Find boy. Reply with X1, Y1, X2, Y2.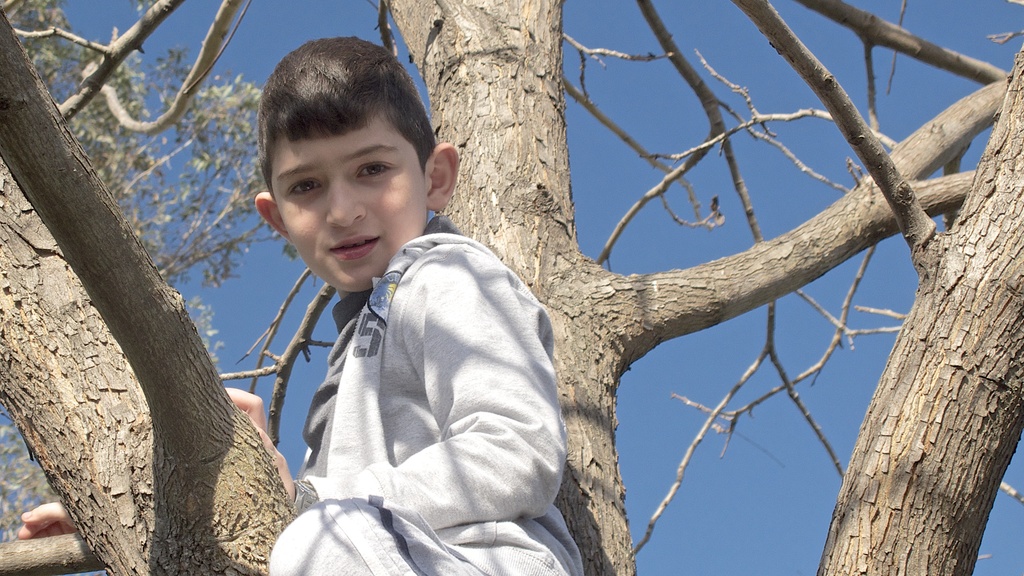
17, 33, 586, 575.
